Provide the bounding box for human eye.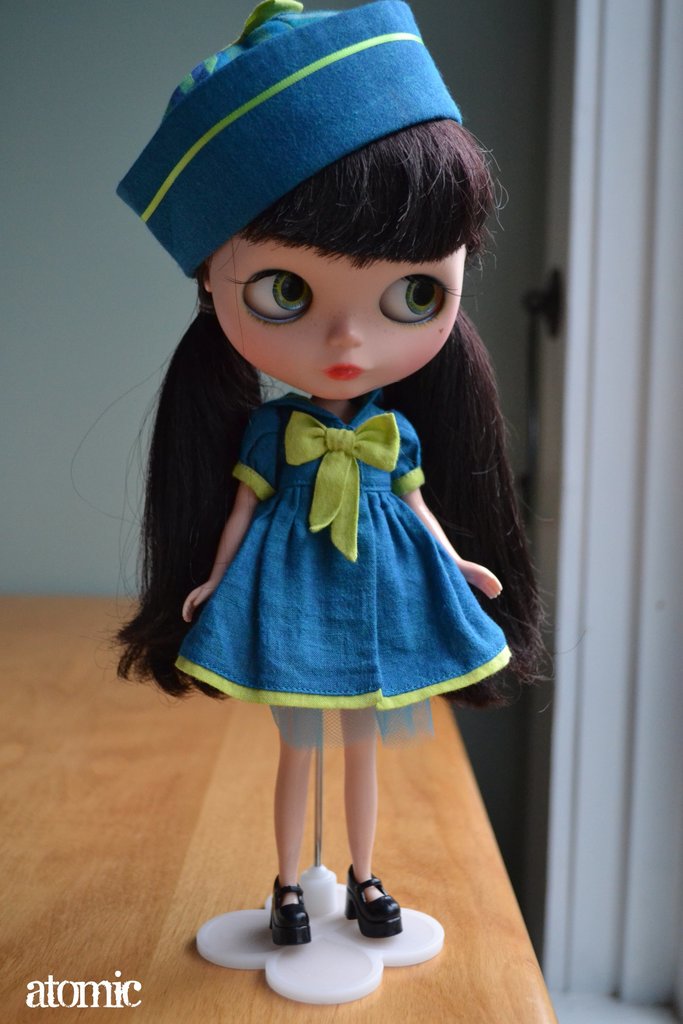
(376, 264, 457, 324).
